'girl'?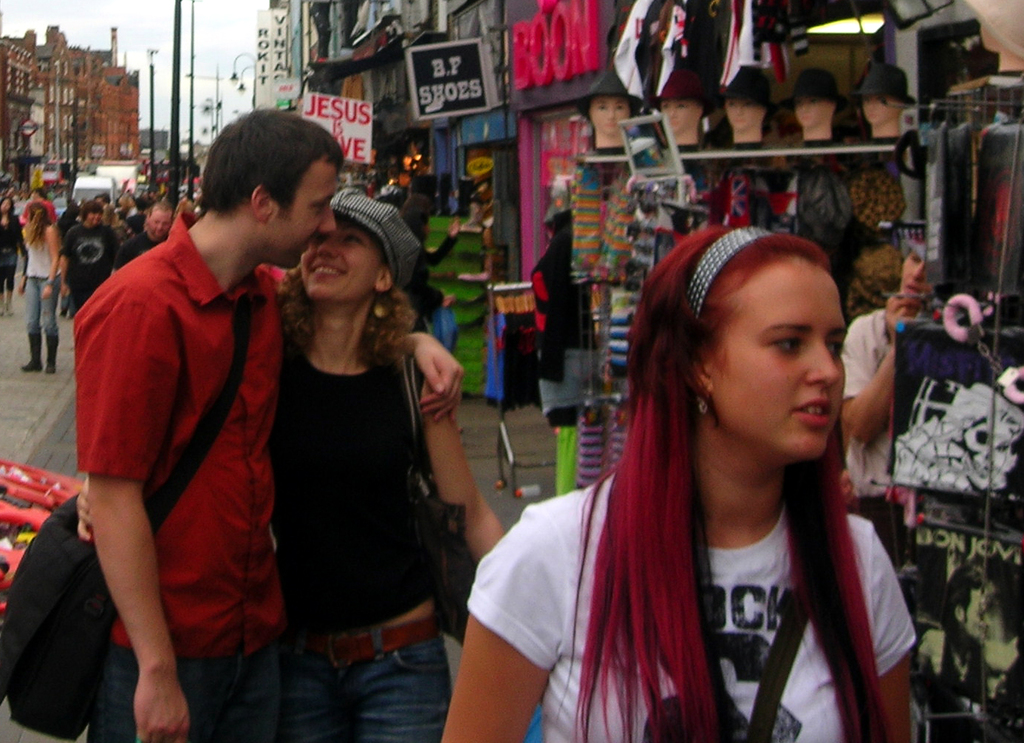
box=[436, 228, 921, 742]
